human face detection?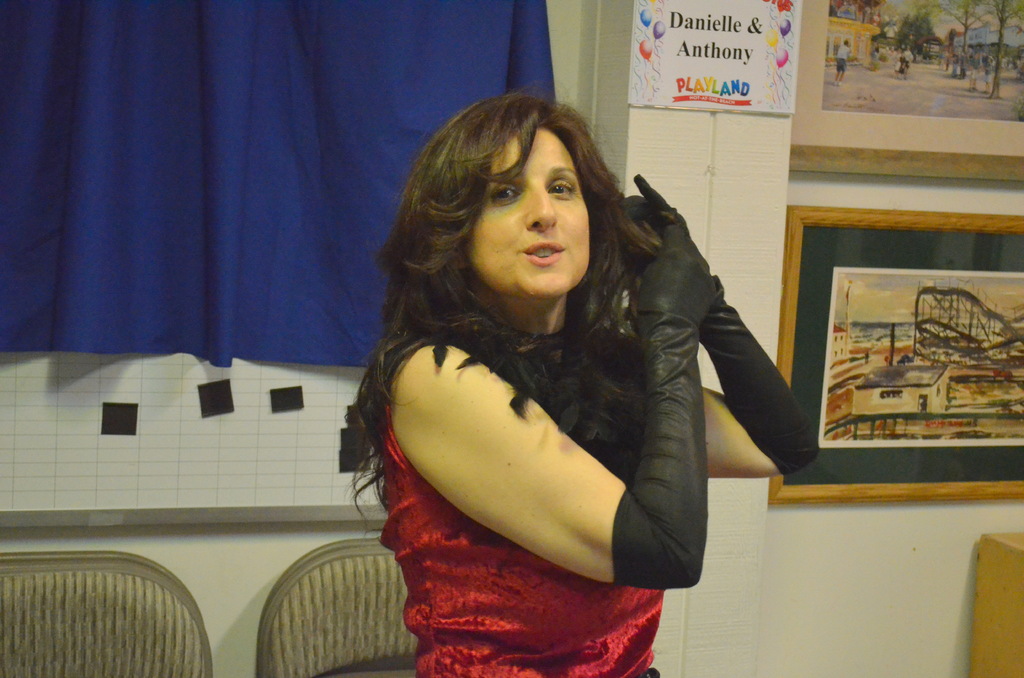
460, 119, 588, 302
